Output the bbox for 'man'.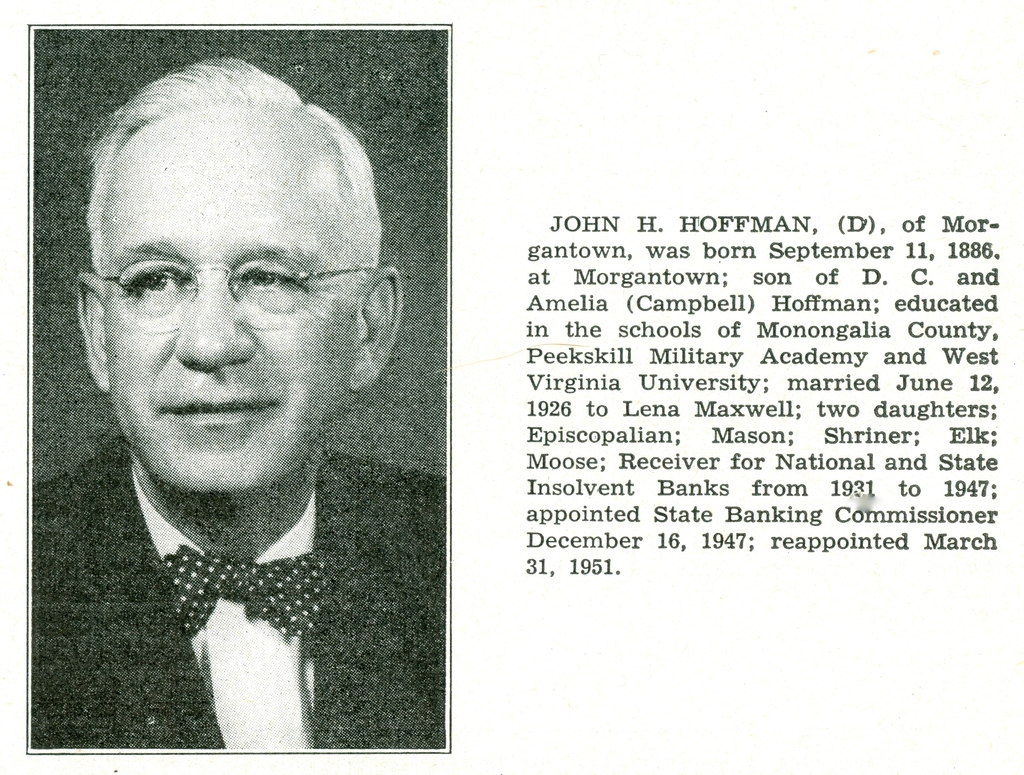
20,83,460,722.
